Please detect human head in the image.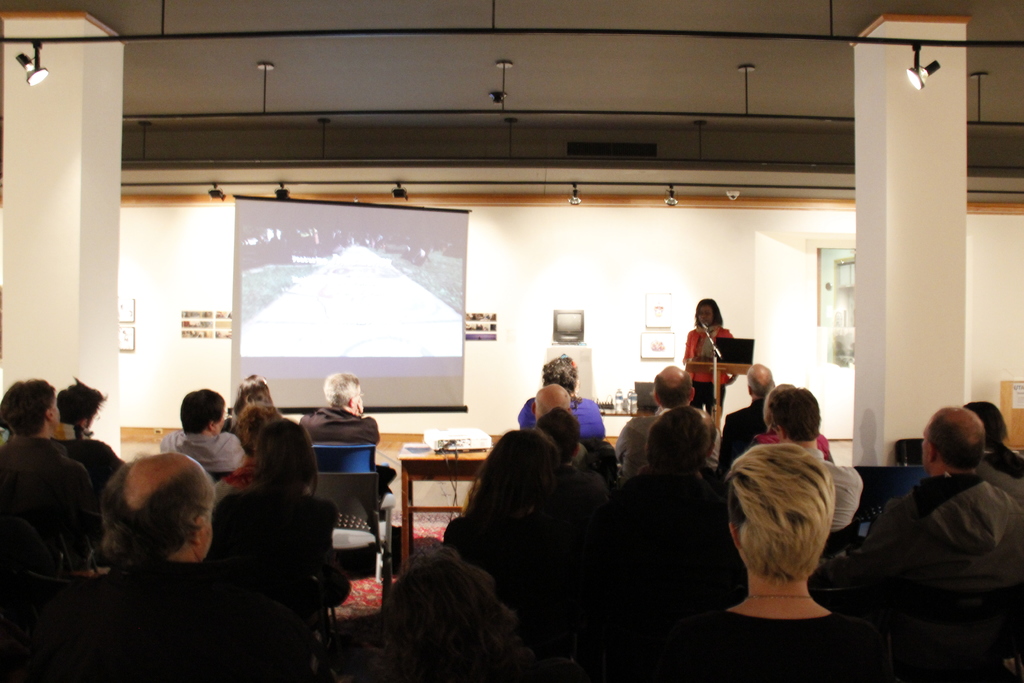
[x1=381, y1=554, x2=510, y2=670].
